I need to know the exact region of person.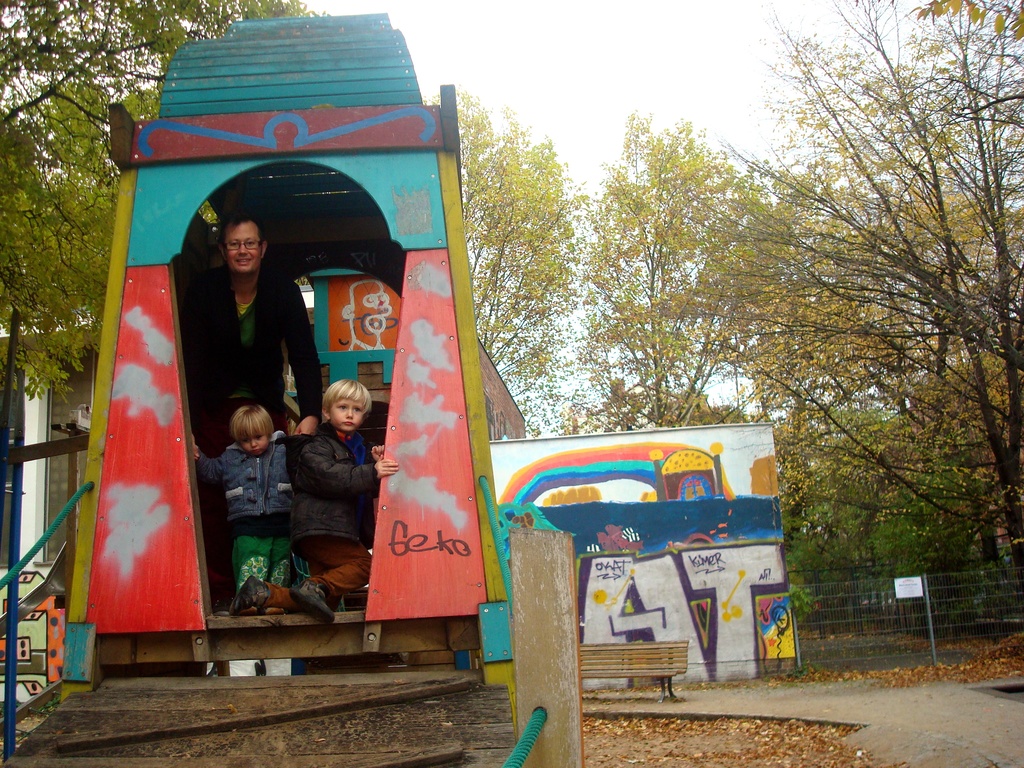
Region: box(275, 380, 394, 631).
